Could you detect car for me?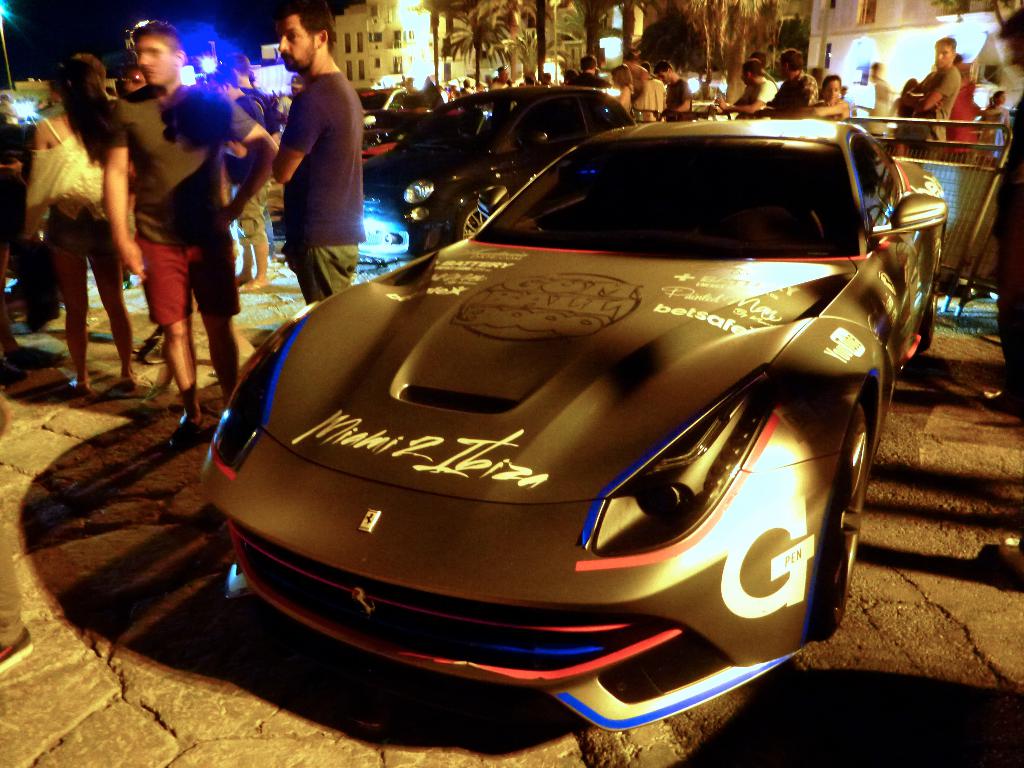
Detection result: (360, 83, 403, 124).
